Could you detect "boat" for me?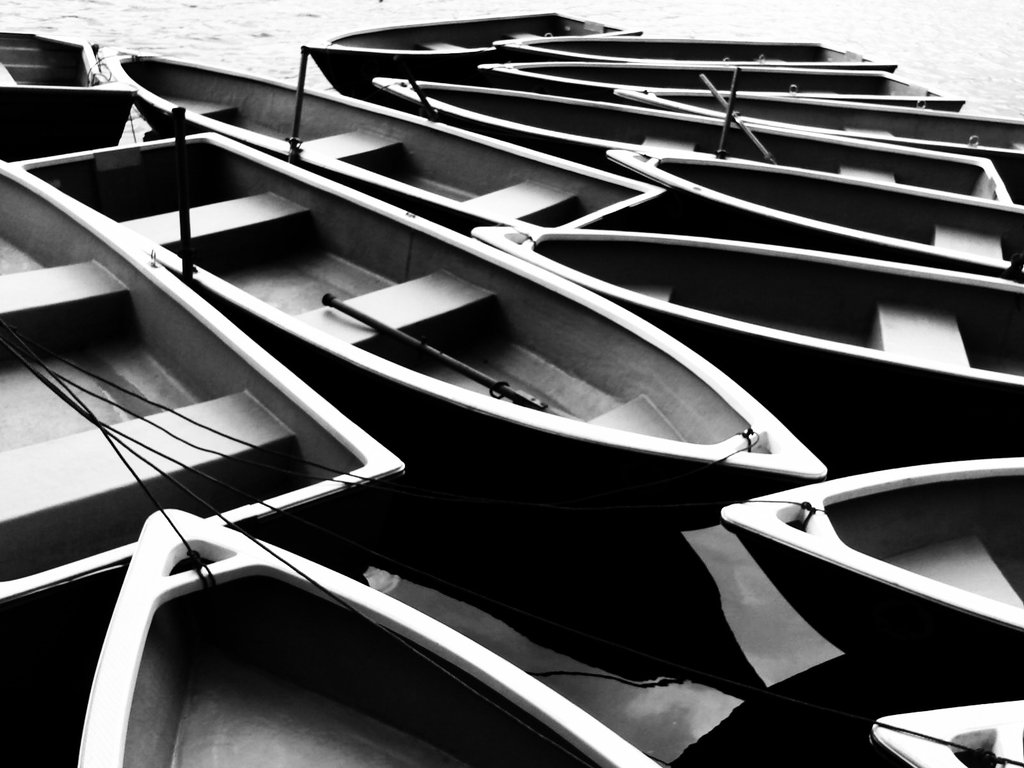
Detection result: locate(79, 505, 659, 767).
